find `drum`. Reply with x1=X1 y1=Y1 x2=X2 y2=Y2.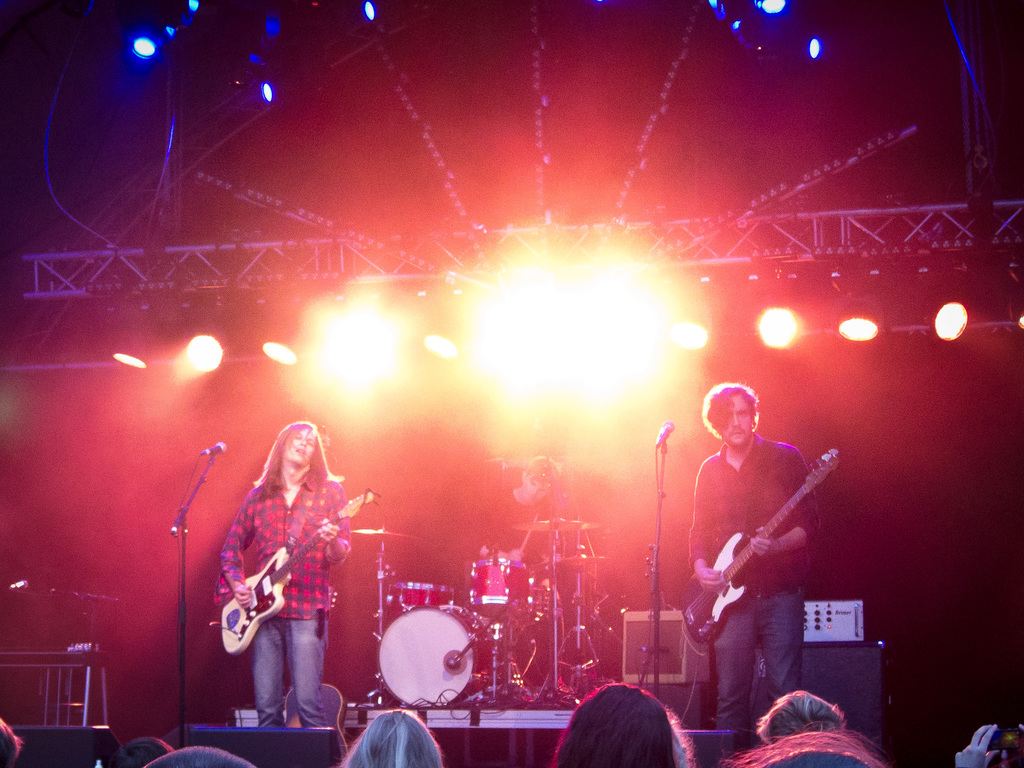
x1=395 y1=582 x2=453 y2=621.
